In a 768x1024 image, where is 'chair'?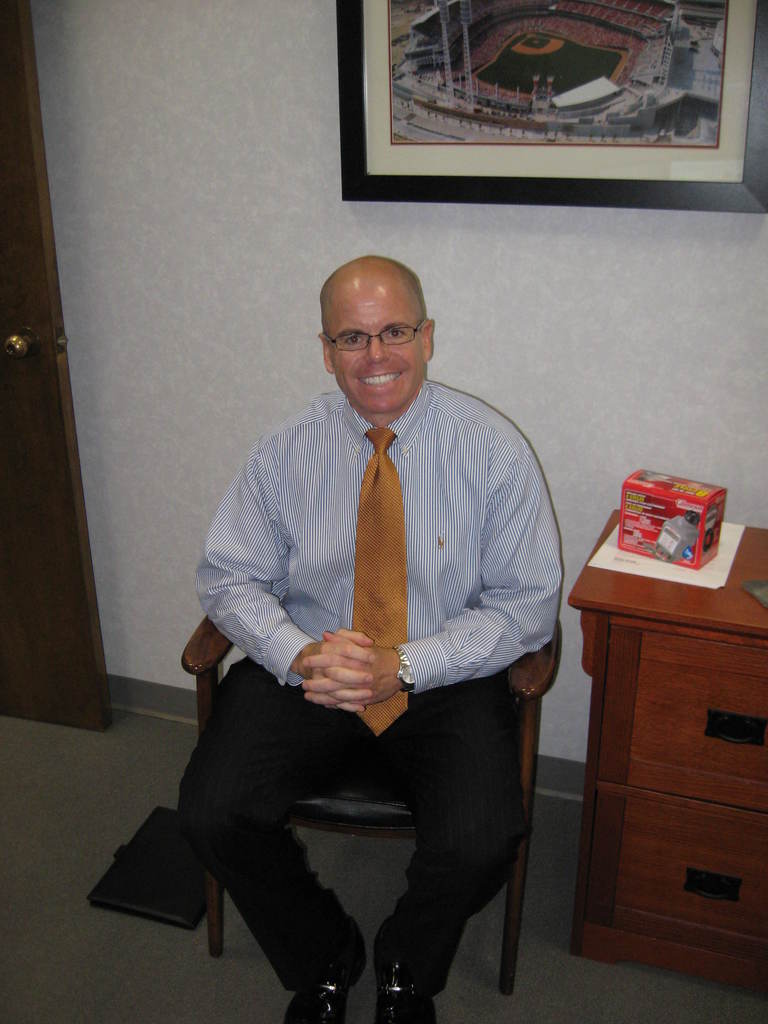
bbox(161, 532, 559, 1005).
